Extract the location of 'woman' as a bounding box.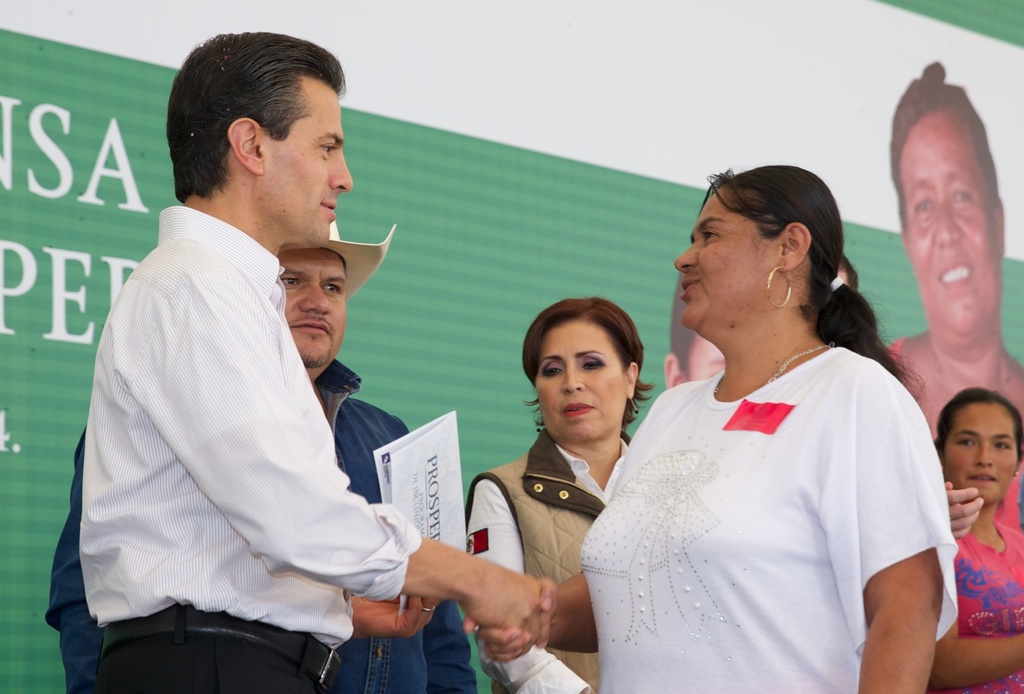
932, 381, 1023, 693.
